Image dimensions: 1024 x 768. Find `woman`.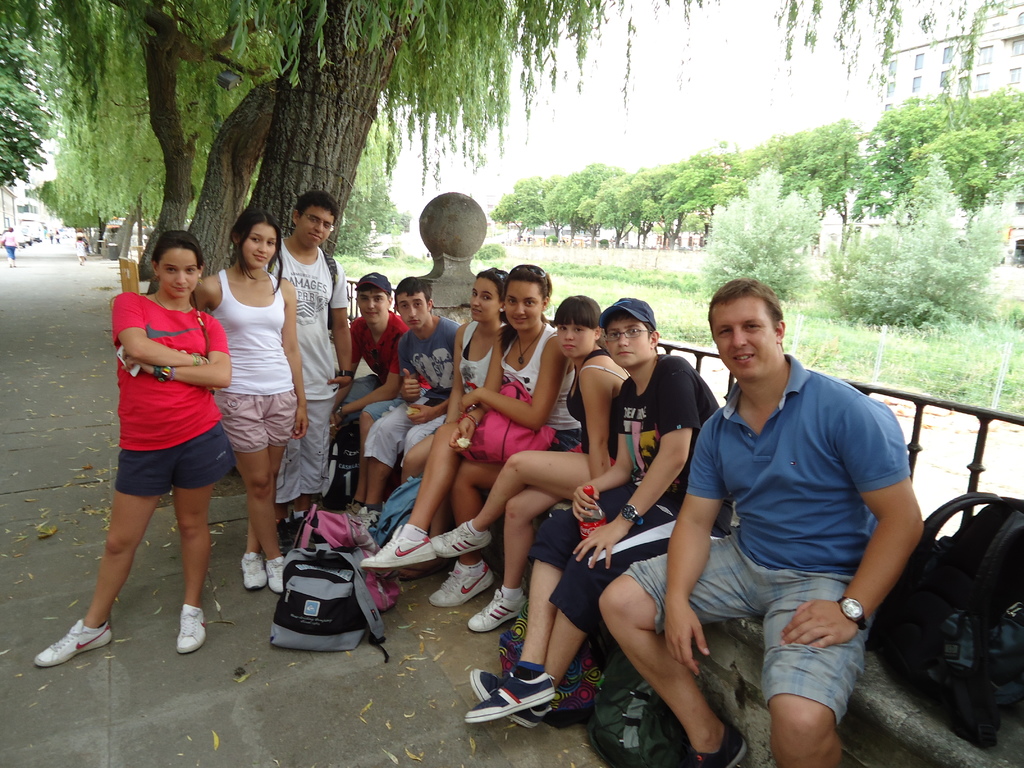
bbox=(359, 261, 582, 603).
